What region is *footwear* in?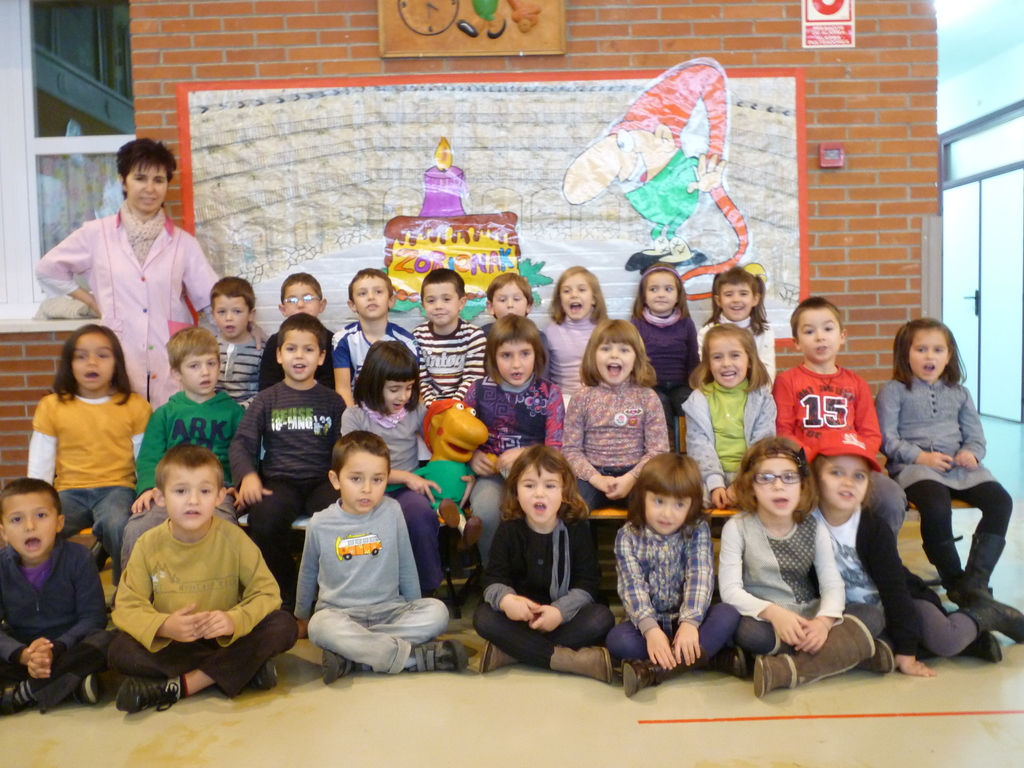
box(322, 650, 355, 687).
